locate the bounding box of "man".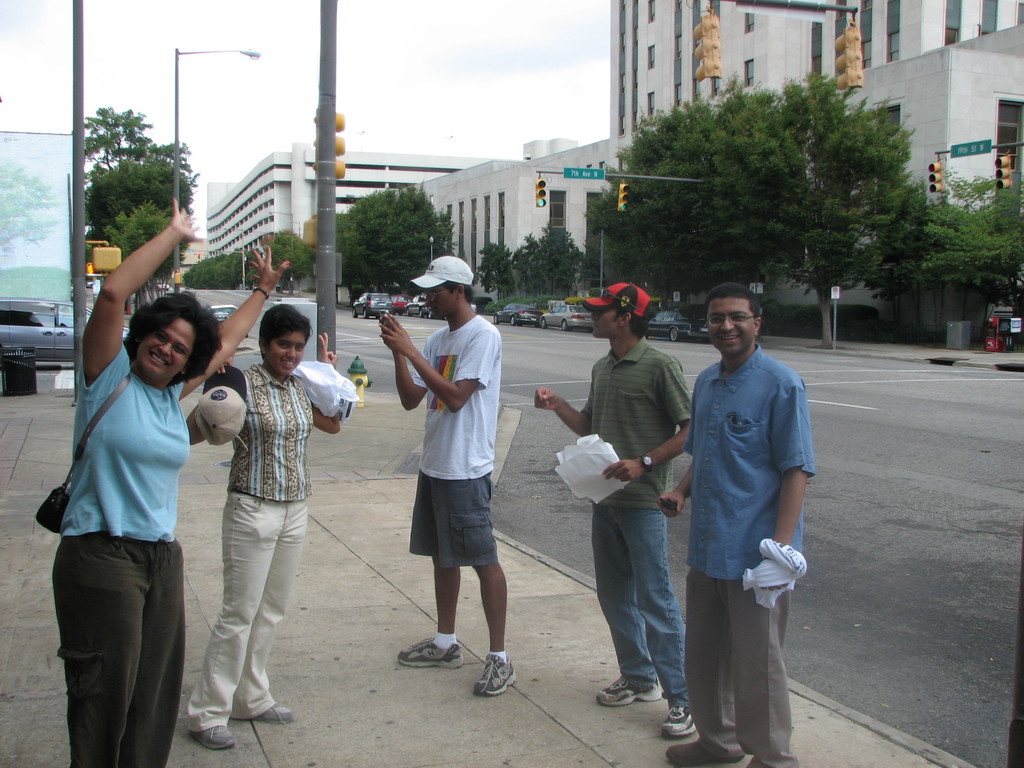
Bounding box: detection(378, 253, 520, 688).
